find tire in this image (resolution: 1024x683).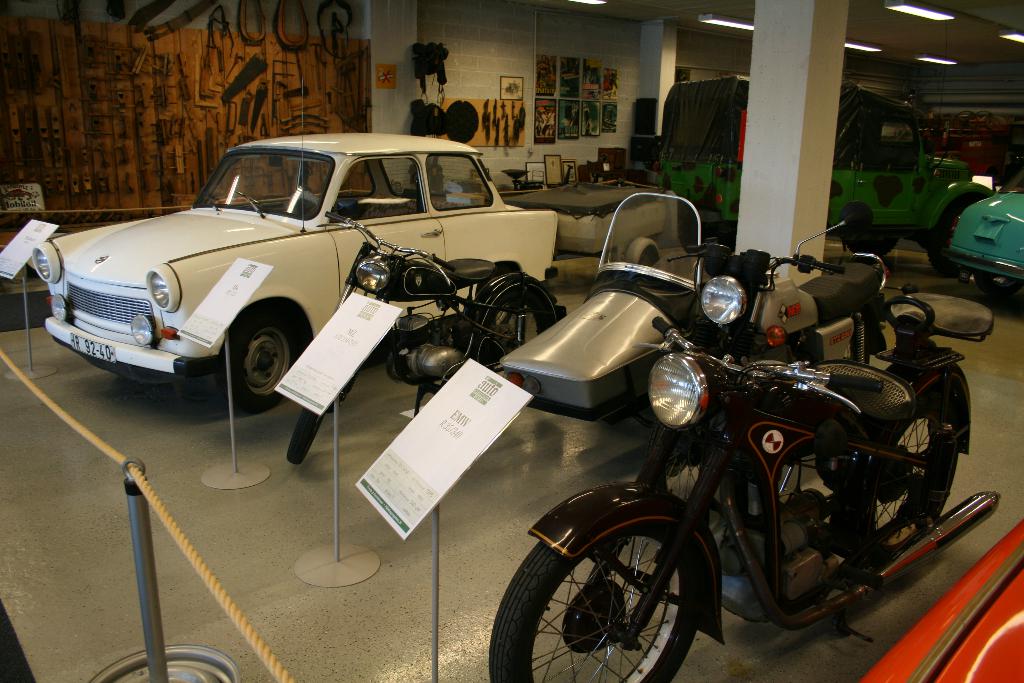
detection(929, 194, 990, 279).
